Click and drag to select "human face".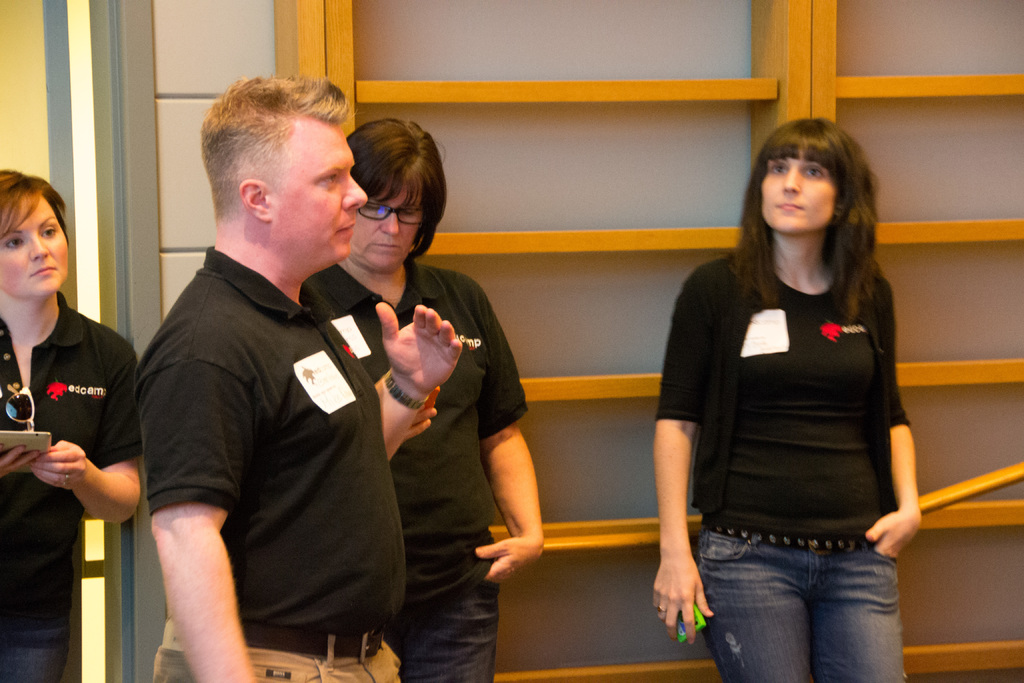
Selection: {"left": 760, "top": 144, "right": 837, "bottom": 235}.
